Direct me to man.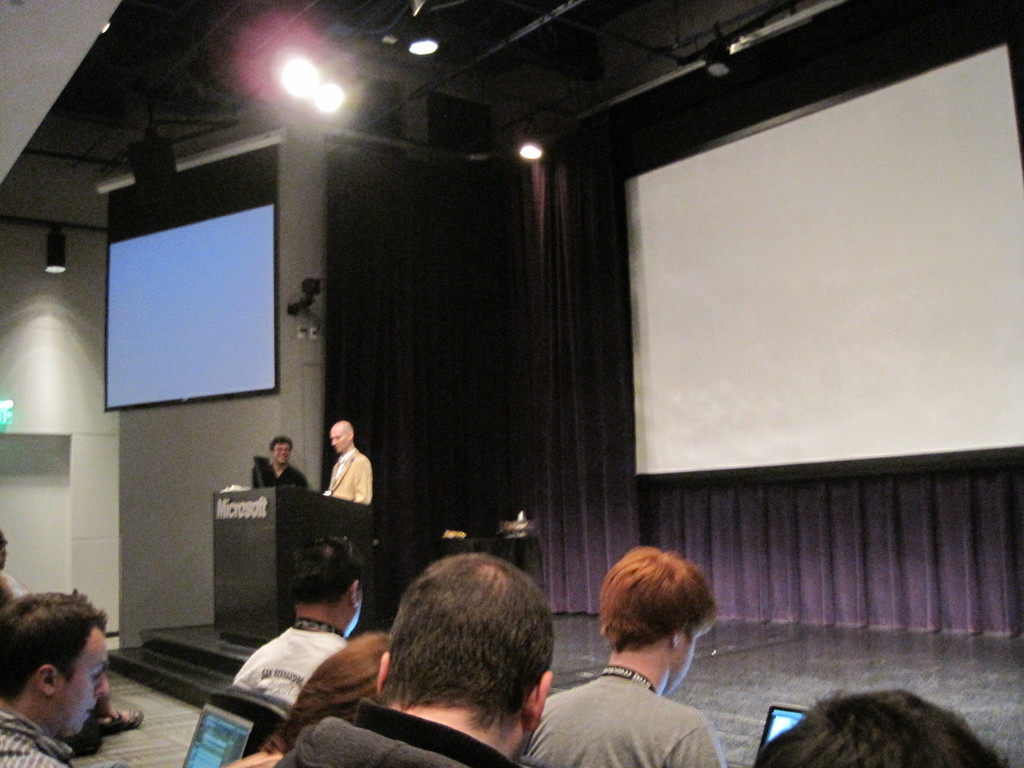
Direction: <bbox>232, 534, 363, 700</bbox>.
